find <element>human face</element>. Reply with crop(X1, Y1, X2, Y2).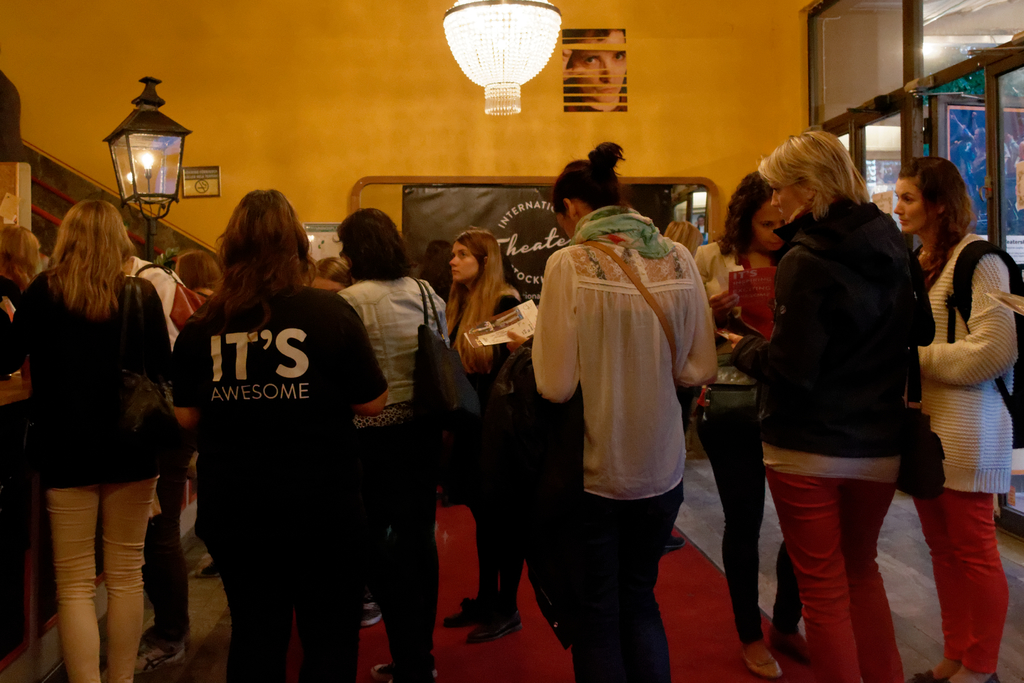
crop(771, 182, 808, 225).
